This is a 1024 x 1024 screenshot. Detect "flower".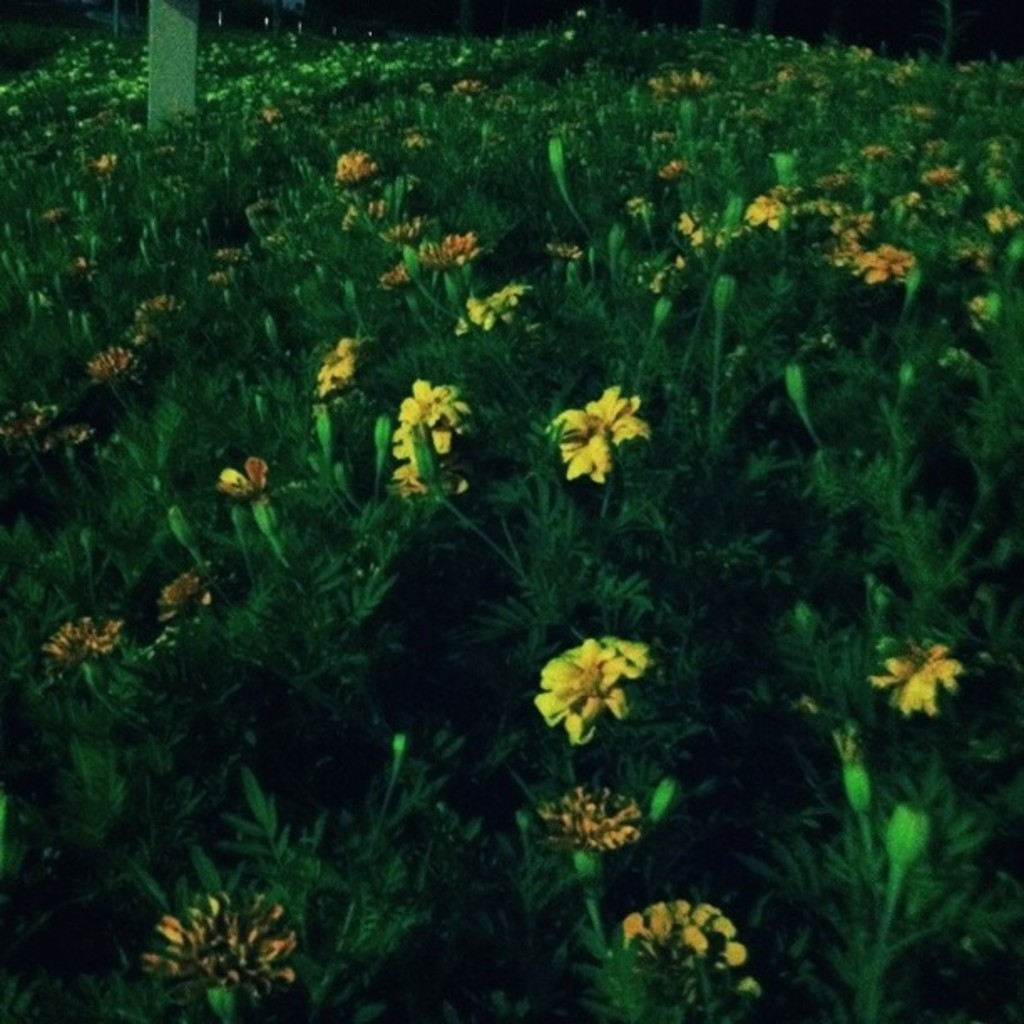
865 646 970 721.
